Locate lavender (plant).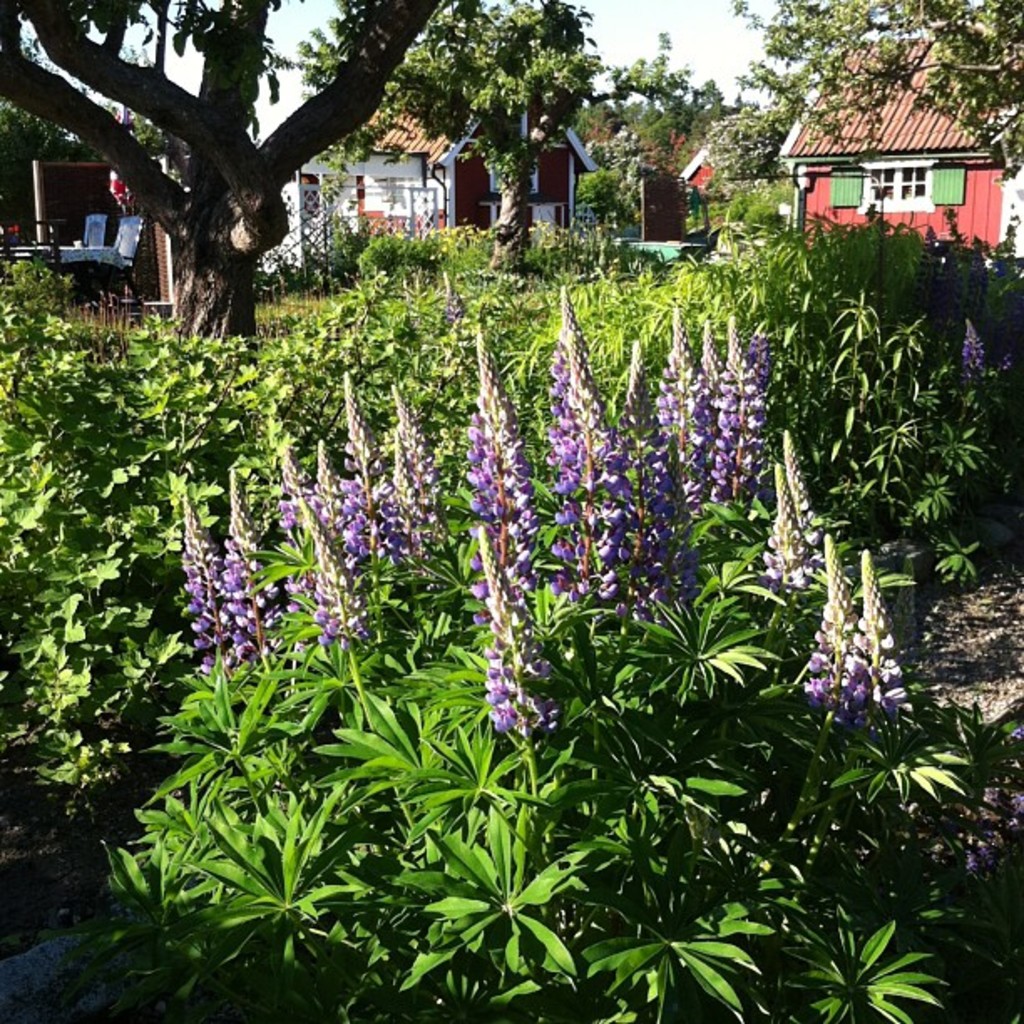
Bounding box: Rect(750, 468, 813, 606).
